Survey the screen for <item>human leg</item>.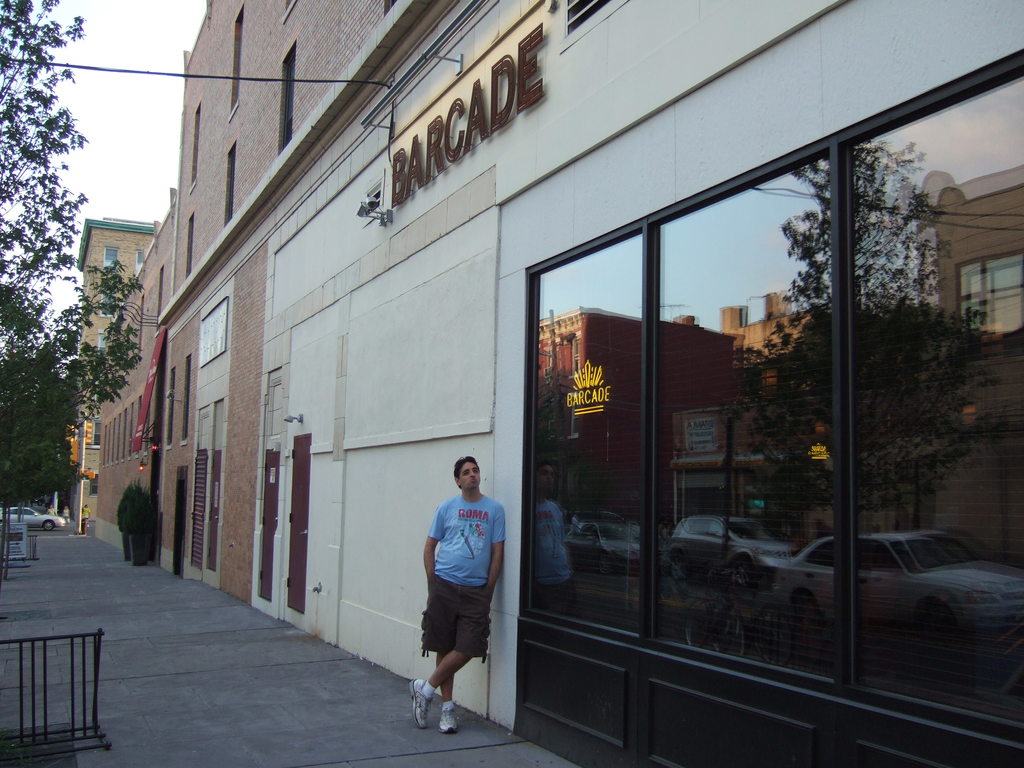
Survey found: [x1=409, y1=577, x2=492, y2=731].
